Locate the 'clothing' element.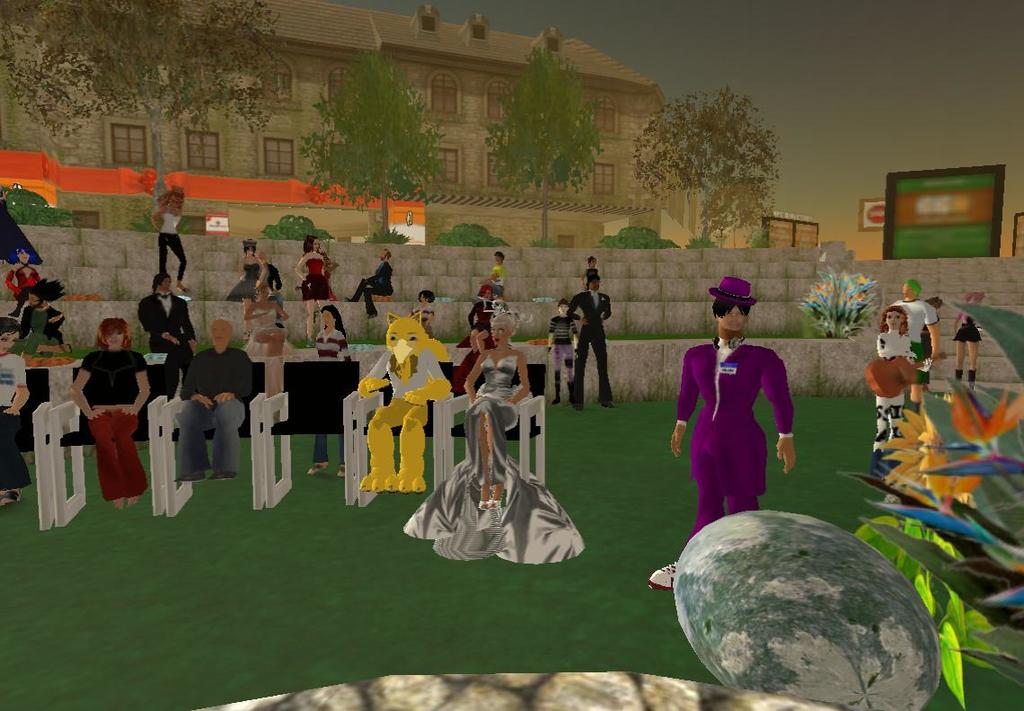
Element bbox: BBox(688, 332, 795, 522).
